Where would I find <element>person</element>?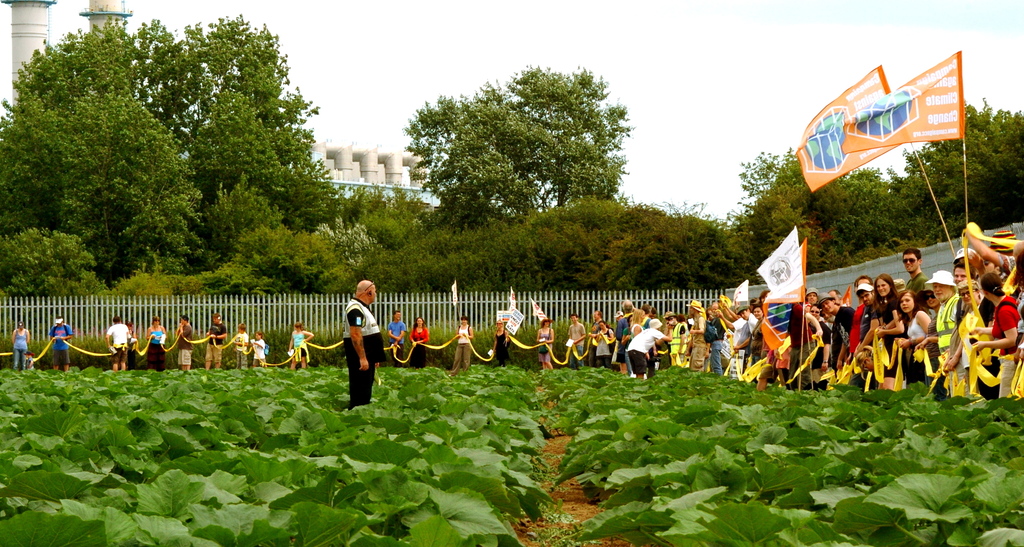
At rect(451, 315, 470, 375).
